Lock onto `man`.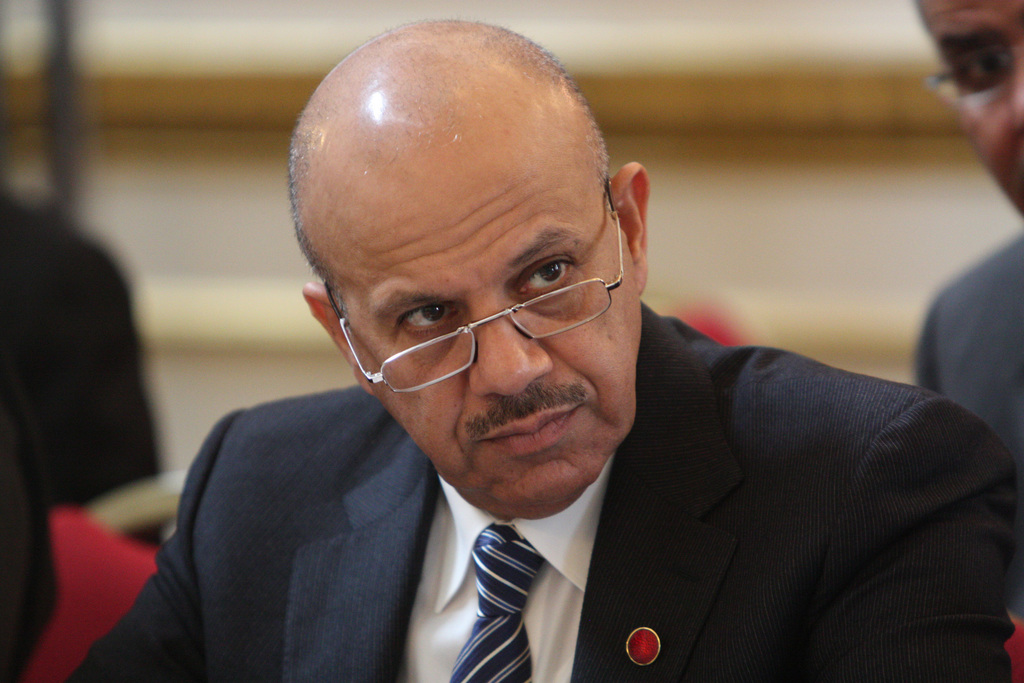
Locked: bbox(48, 4, 1017, 682).
